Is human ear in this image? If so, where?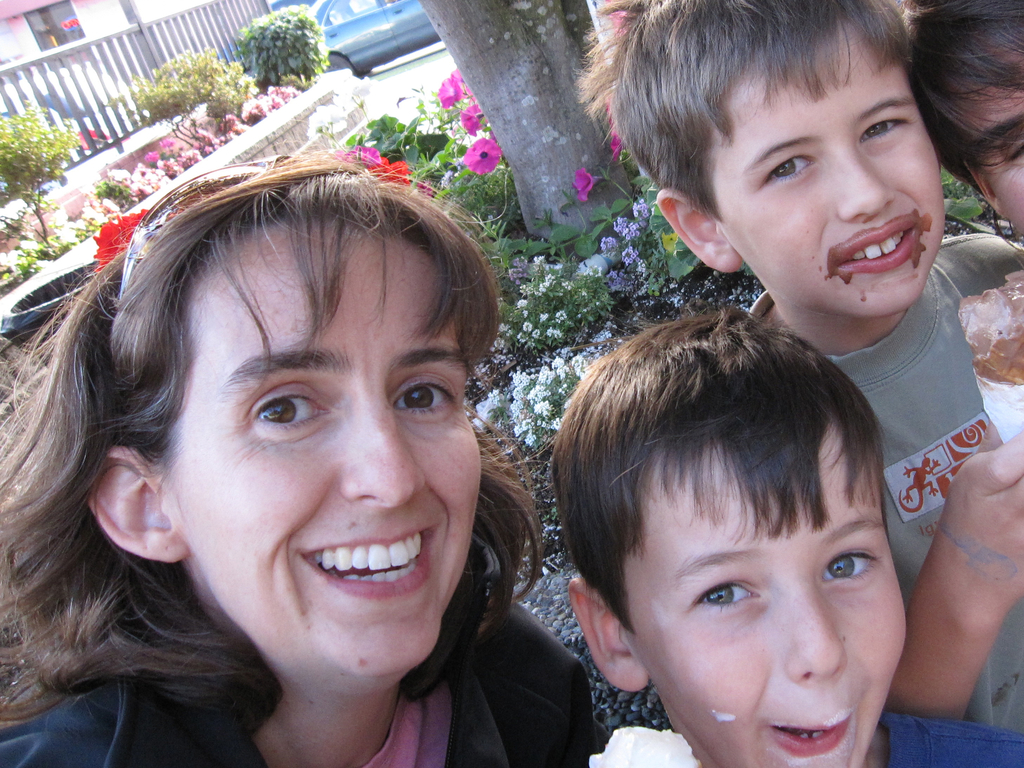
Yes, at locate(655, 189, 740, 277).
